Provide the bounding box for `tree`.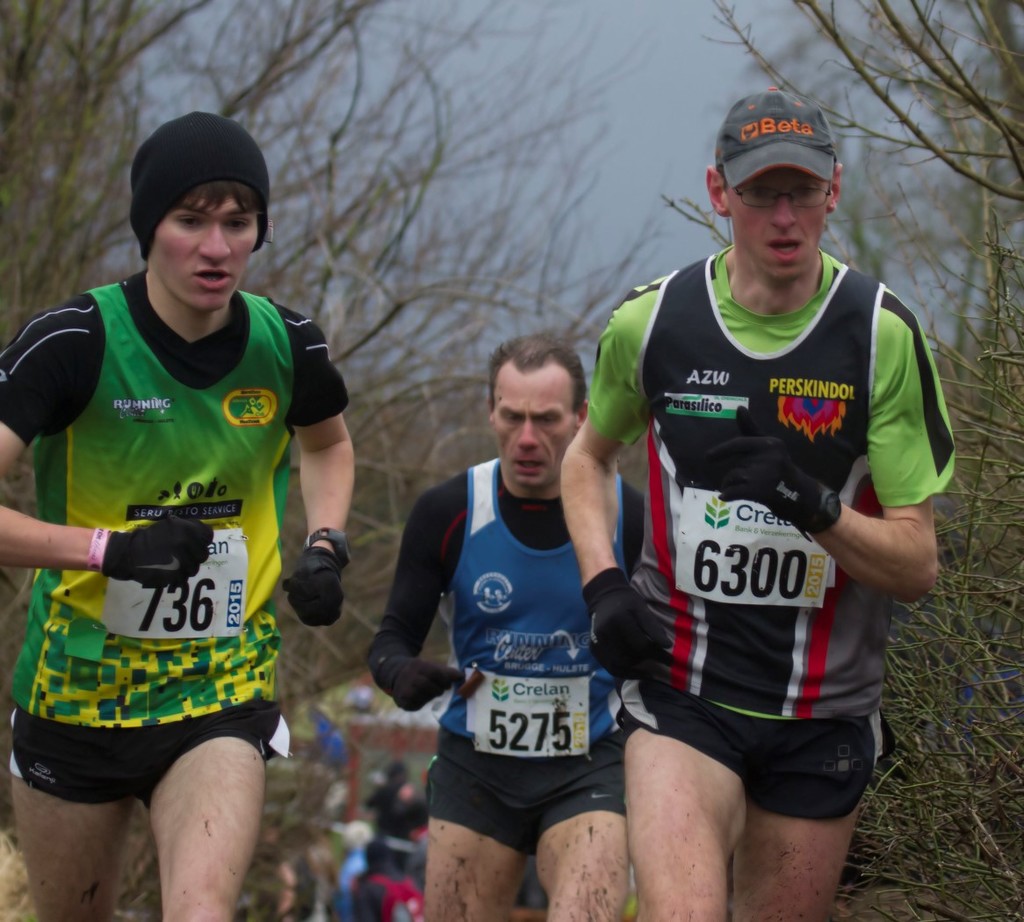
<region>699, 0, 1023, 788</region>.
